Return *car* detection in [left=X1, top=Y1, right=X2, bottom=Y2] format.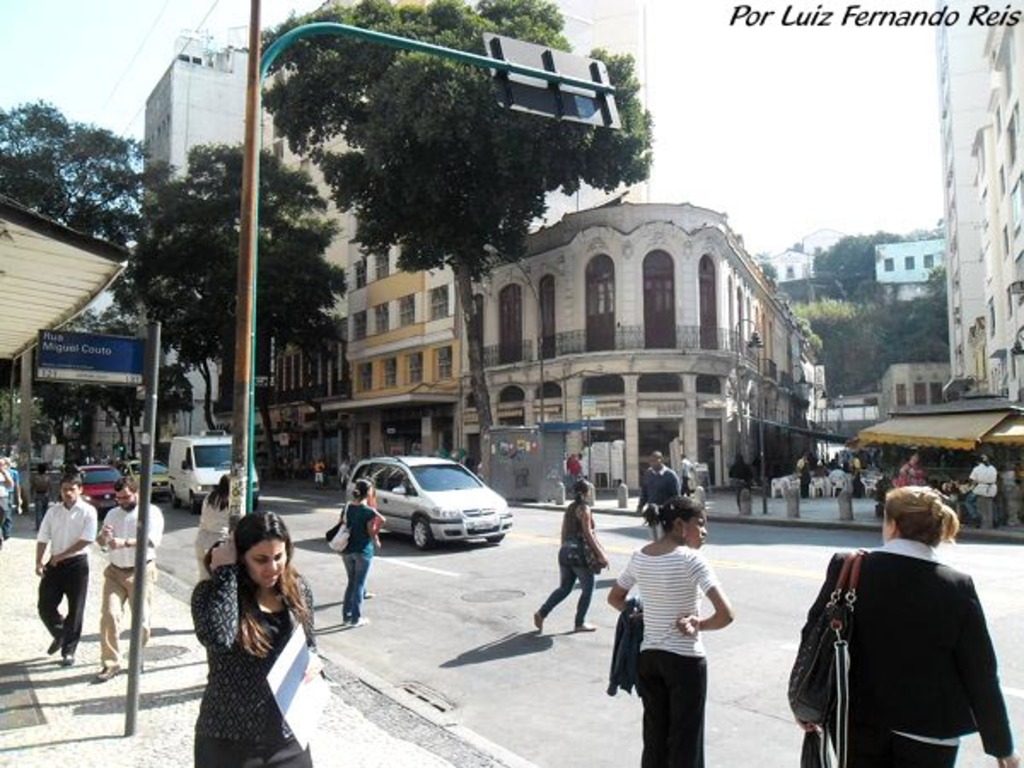
[left=75, top=457, right=119, bottom=507].
